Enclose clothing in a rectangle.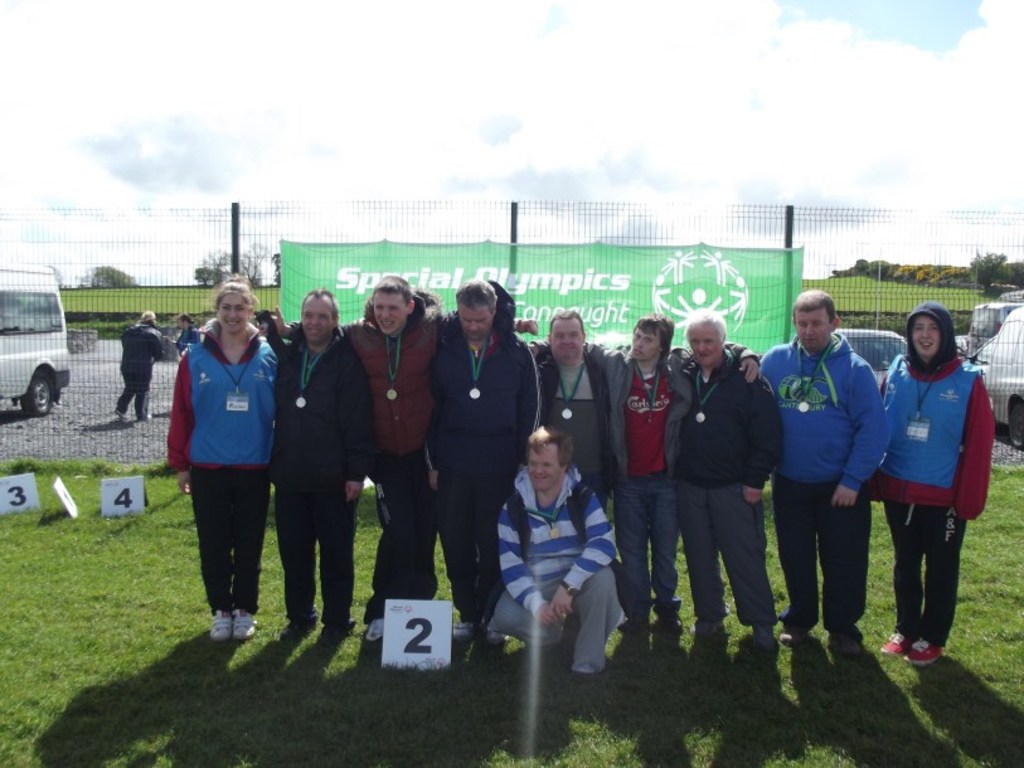
{"x1": 286, "y1": 280, "x2": 524, "y2": 618}.
